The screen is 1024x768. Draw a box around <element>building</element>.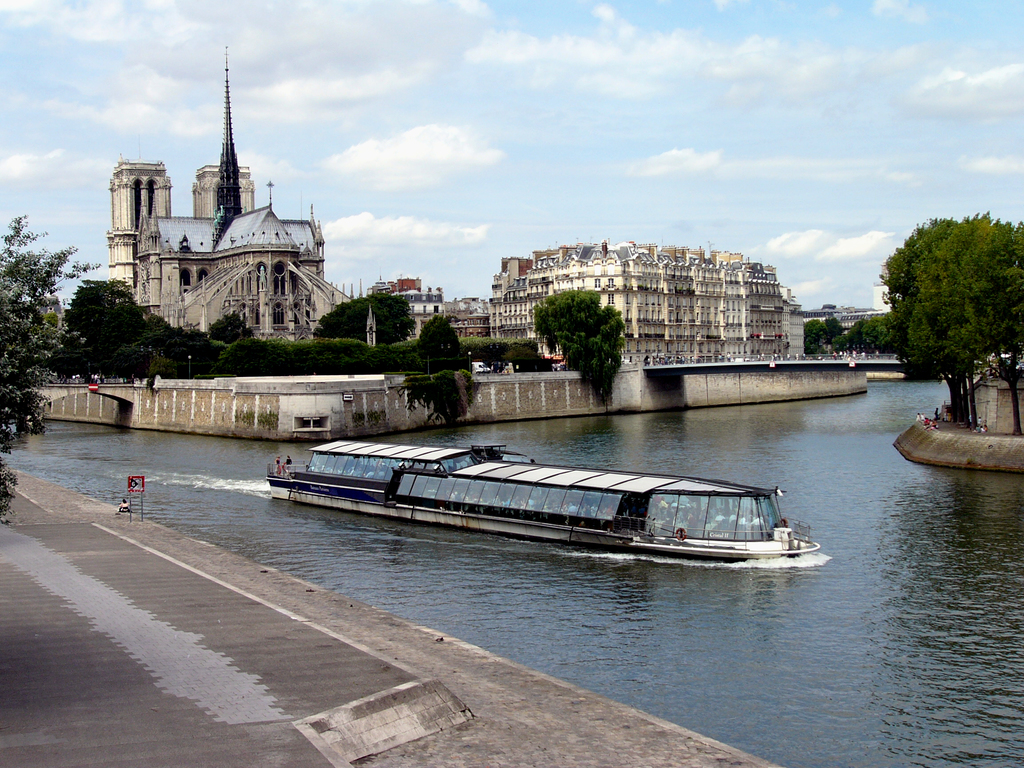
box(369, 275, 448, 319).
